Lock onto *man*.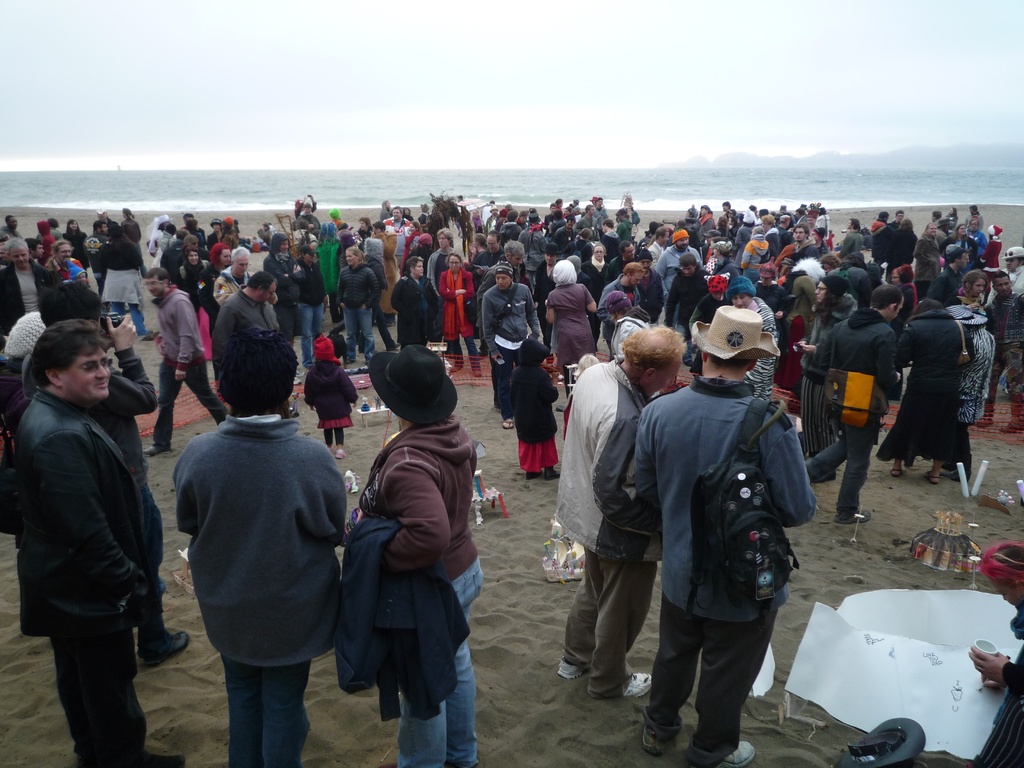
Locked: 602/219/616/252.
